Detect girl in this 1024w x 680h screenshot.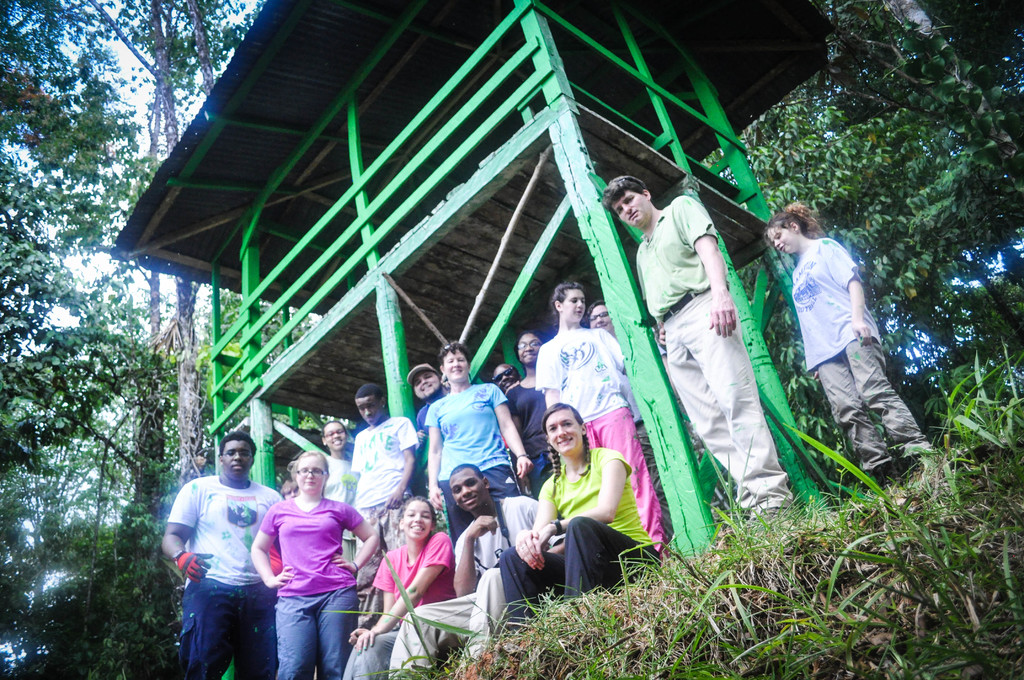
Detection: region(323, 423, 357, 496).
